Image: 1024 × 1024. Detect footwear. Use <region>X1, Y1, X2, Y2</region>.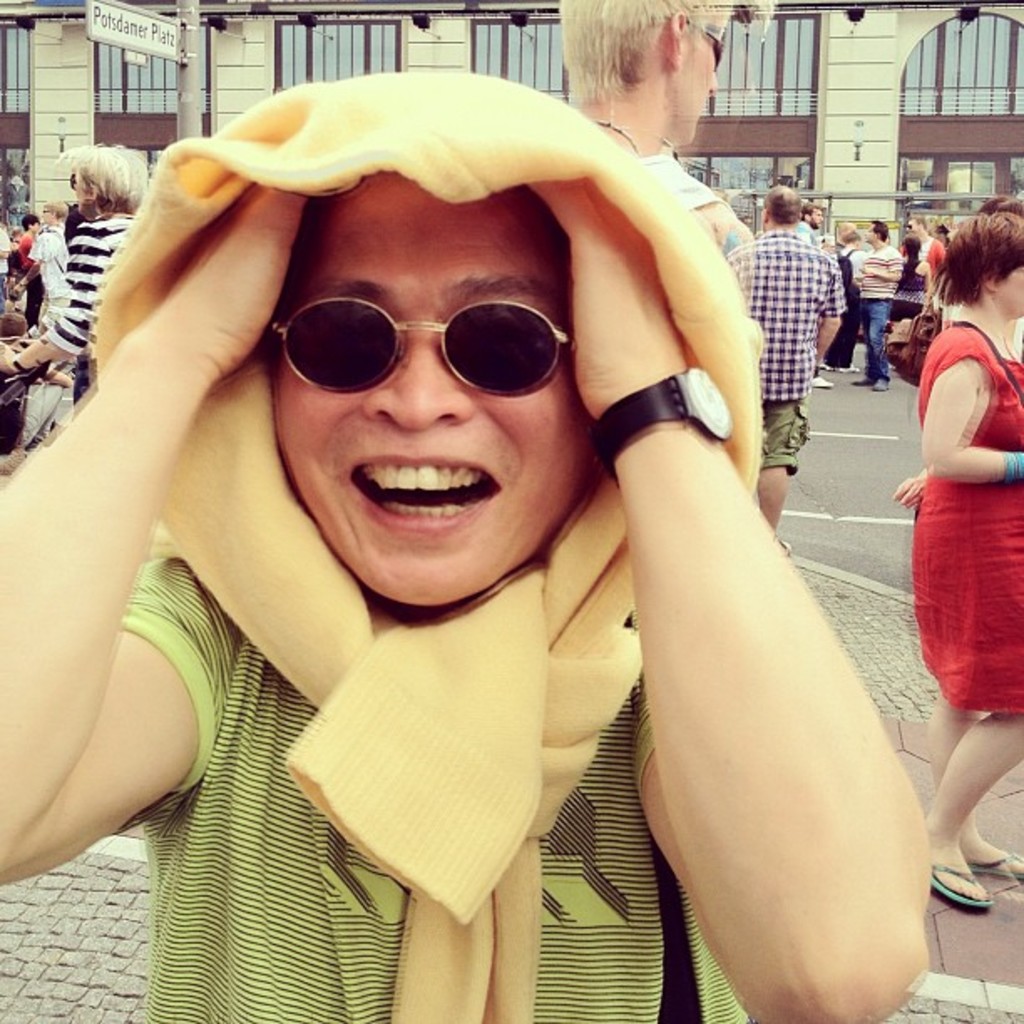
<region>965, 850, 1022, 882</region>.
